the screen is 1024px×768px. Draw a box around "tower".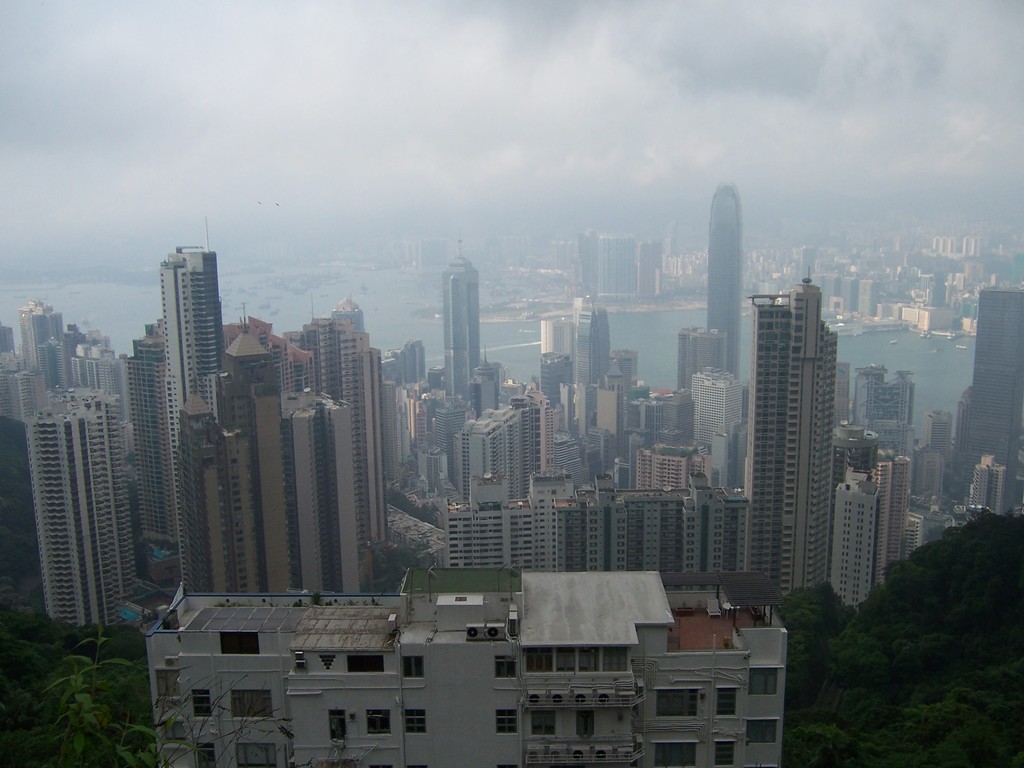
(283,294,370,591).
